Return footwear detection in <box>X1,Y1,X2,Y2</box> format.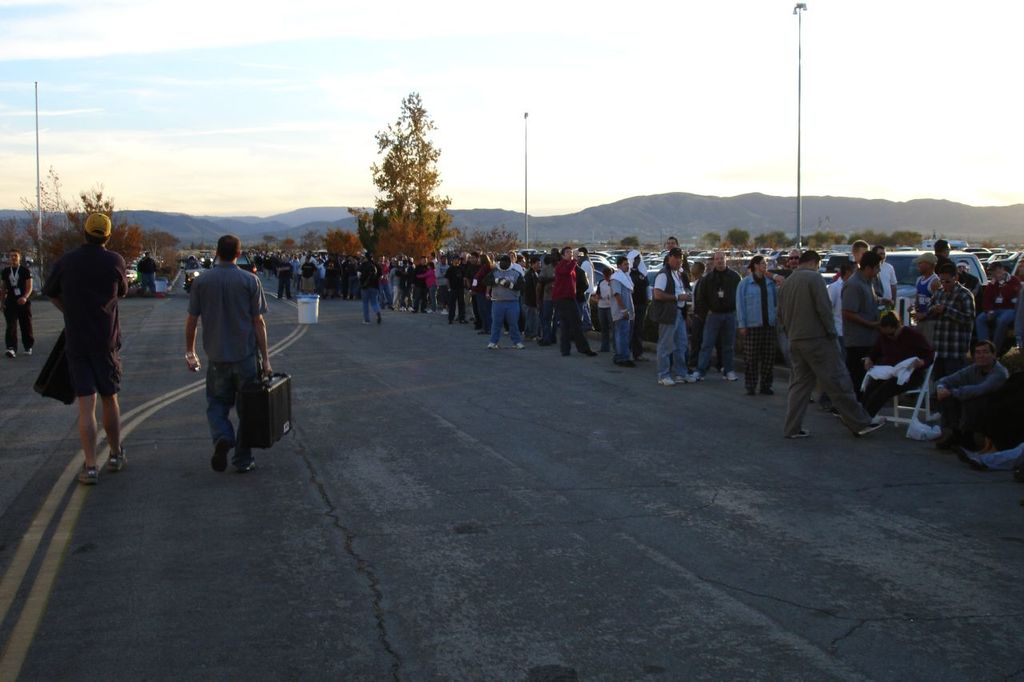
<box>957,443,984,469</box>.
